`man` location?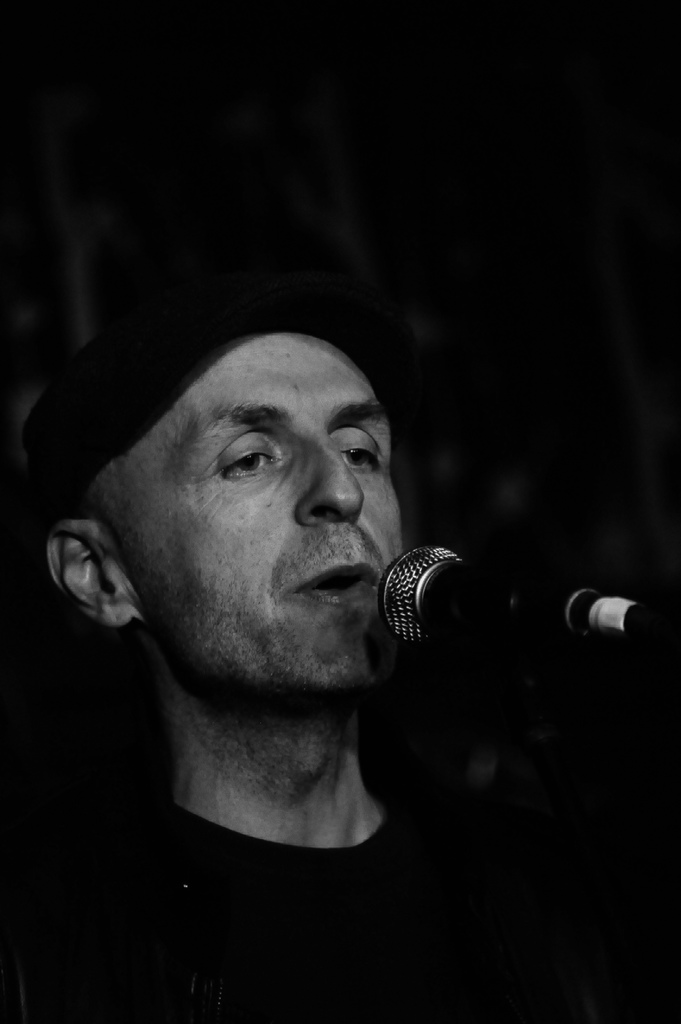
12,255,550,942
